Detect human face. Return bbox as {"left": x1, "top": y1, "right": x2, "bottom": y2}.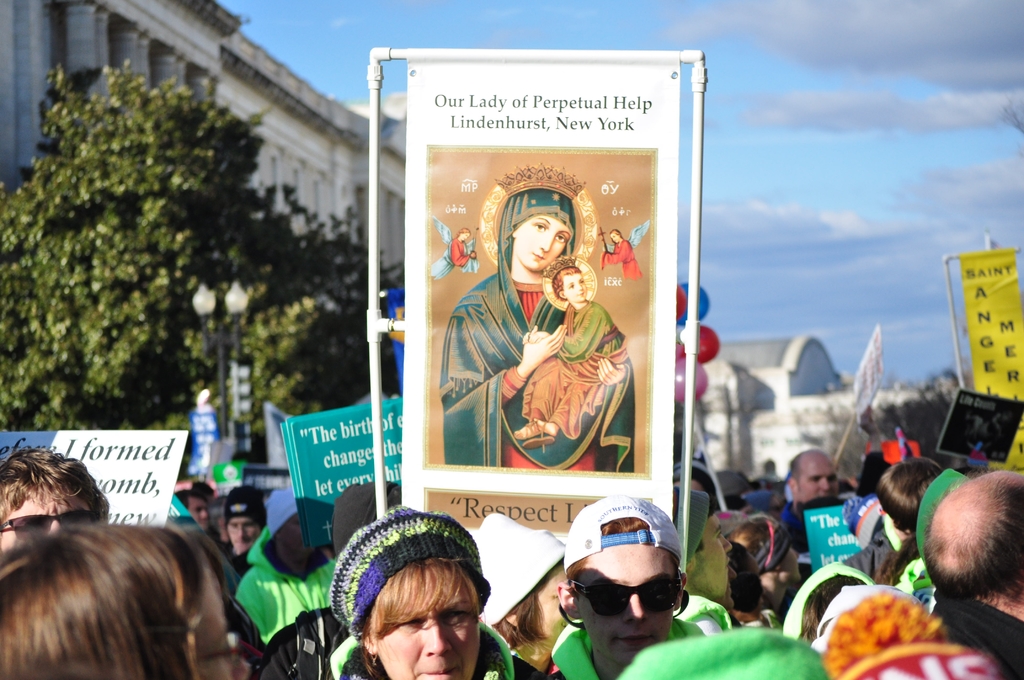
{"left": 580, "top": 538, "right": 689, "bottom": 663}.
